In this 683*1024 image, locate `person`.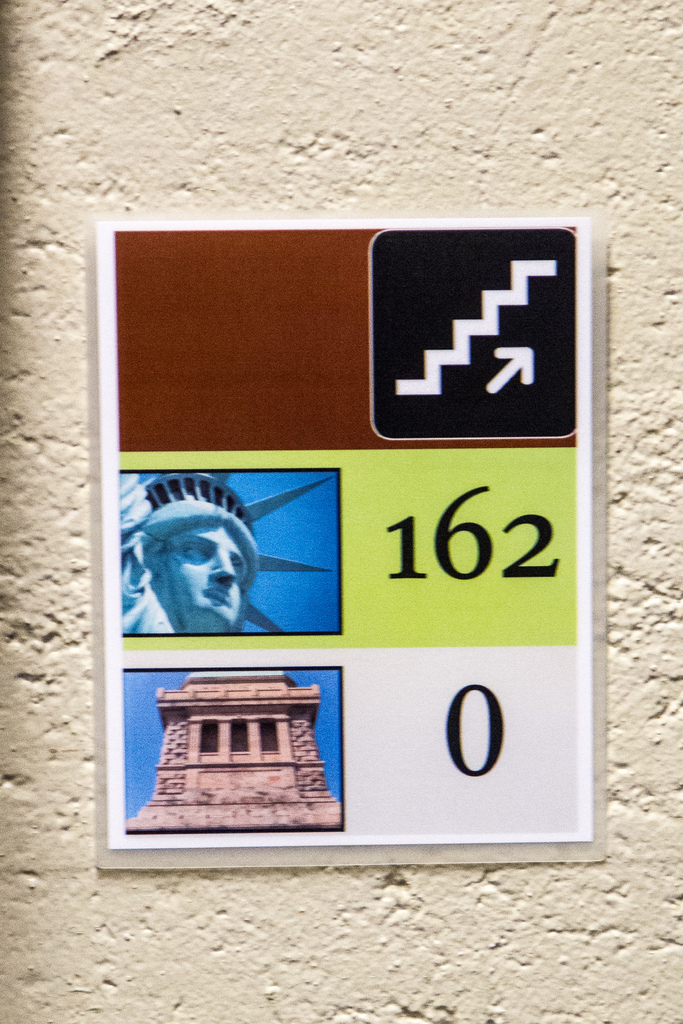
Bounding box: box(119, 465, 331, 634).
